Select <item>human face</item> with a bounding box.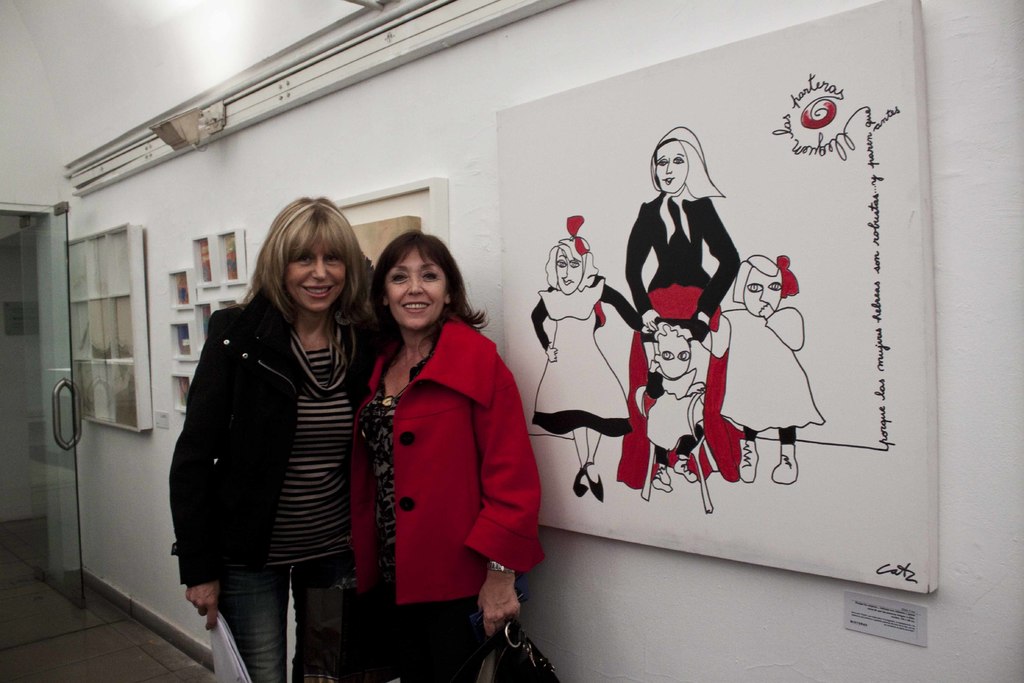
bbox(655, 142, 685, 193).
